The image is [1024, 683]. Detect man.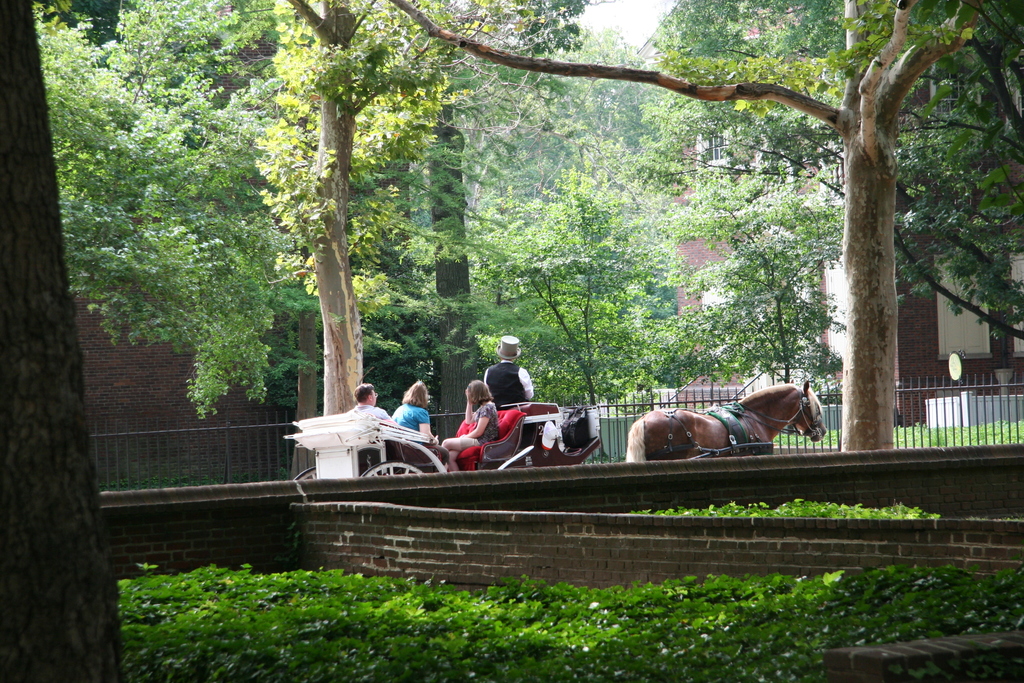
Detection: rect(479, 331, 534, 408).
